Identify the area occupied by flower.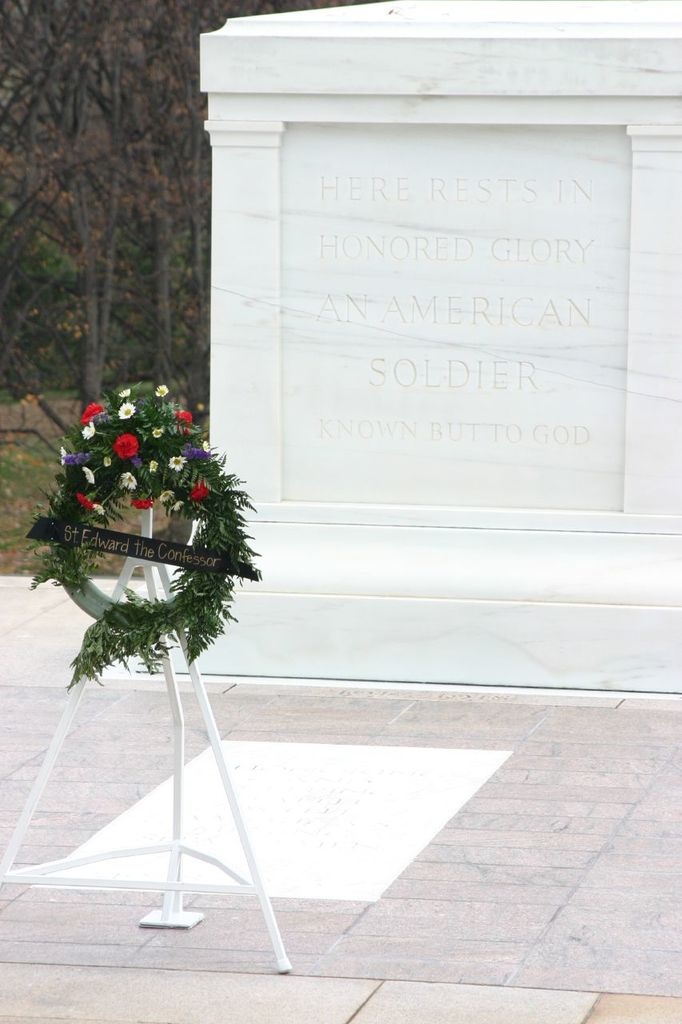
Area: (left=82, top=422, right=92, bottom=441).
